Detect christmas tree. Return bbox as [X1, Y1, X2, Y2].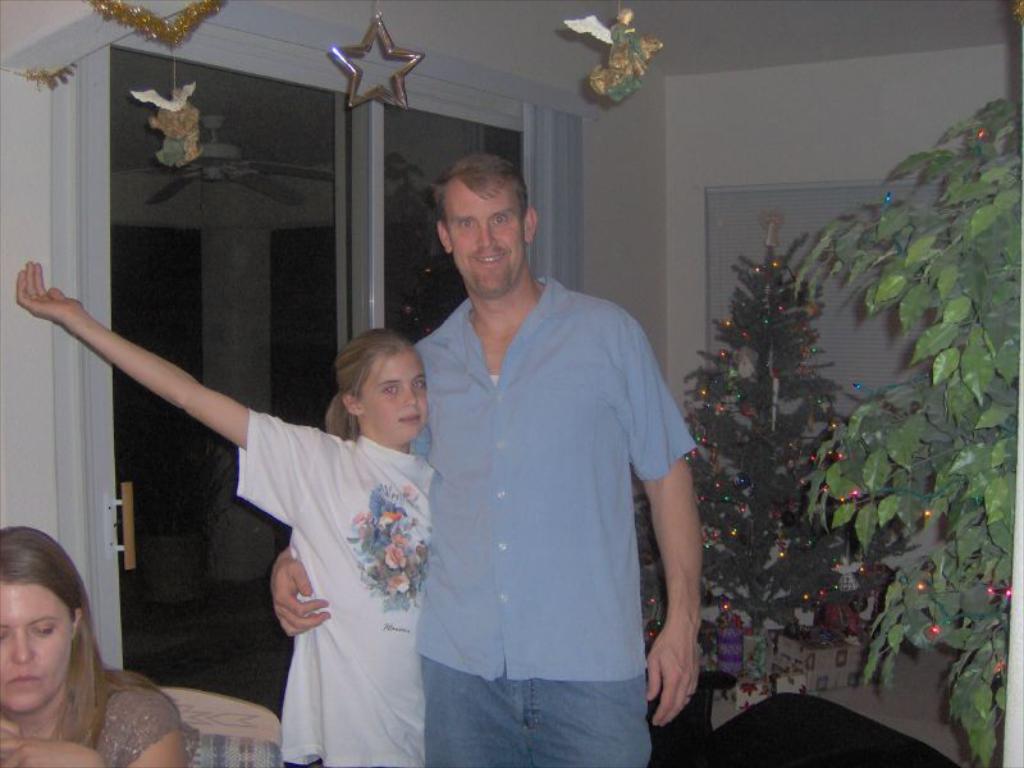
[678, 205, 892, 721].
